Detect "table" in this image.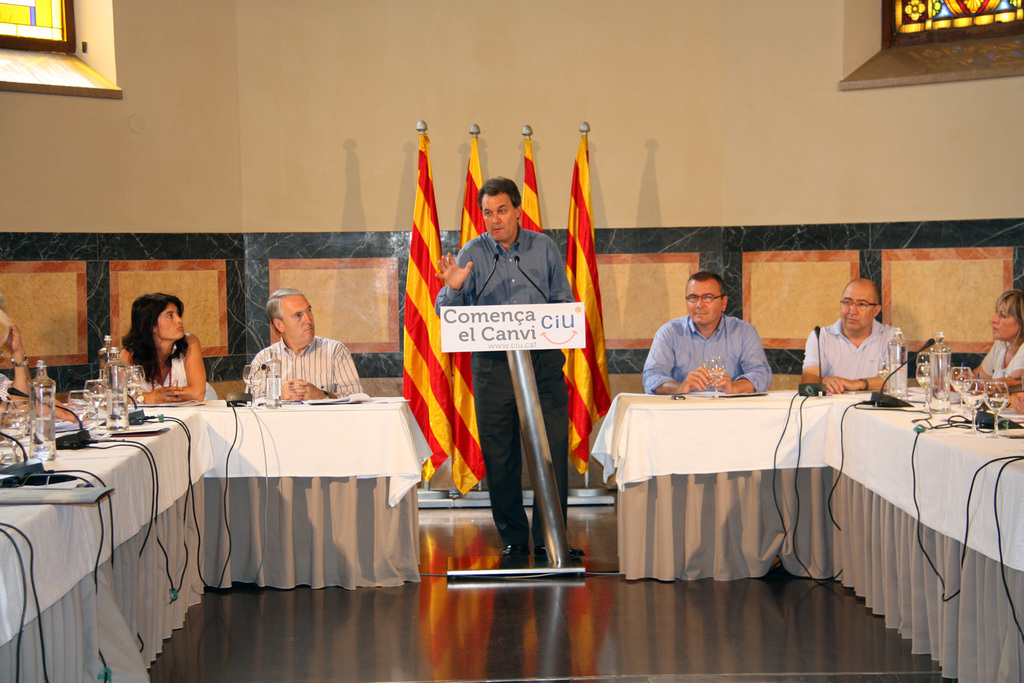
Detection: Rect(585, 382, 1023, 682).
